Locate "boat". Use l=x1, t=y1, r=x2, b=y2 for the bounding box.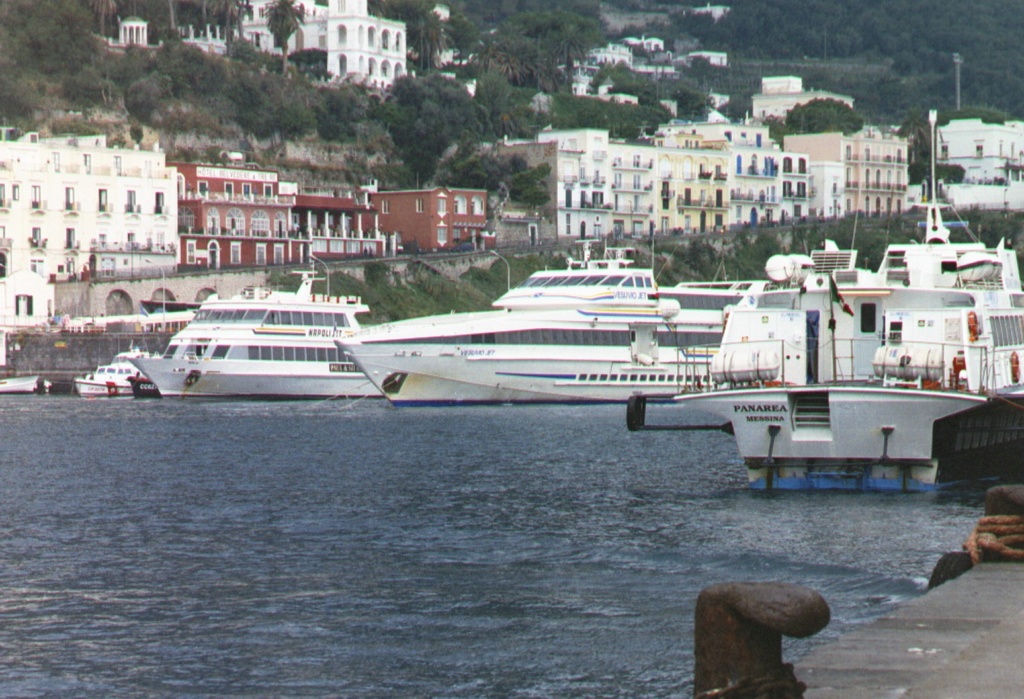
l=331, t=216, r=744, b=414.
